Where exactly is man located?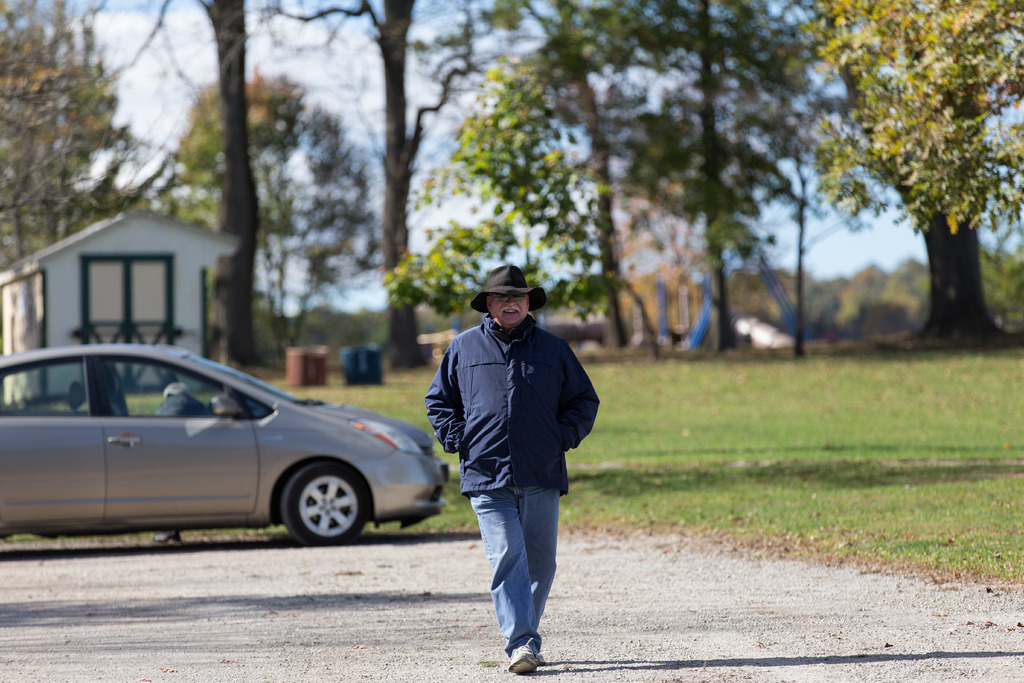
Its bounding box is x1=429, y1=258, x2=596, y2=668.
